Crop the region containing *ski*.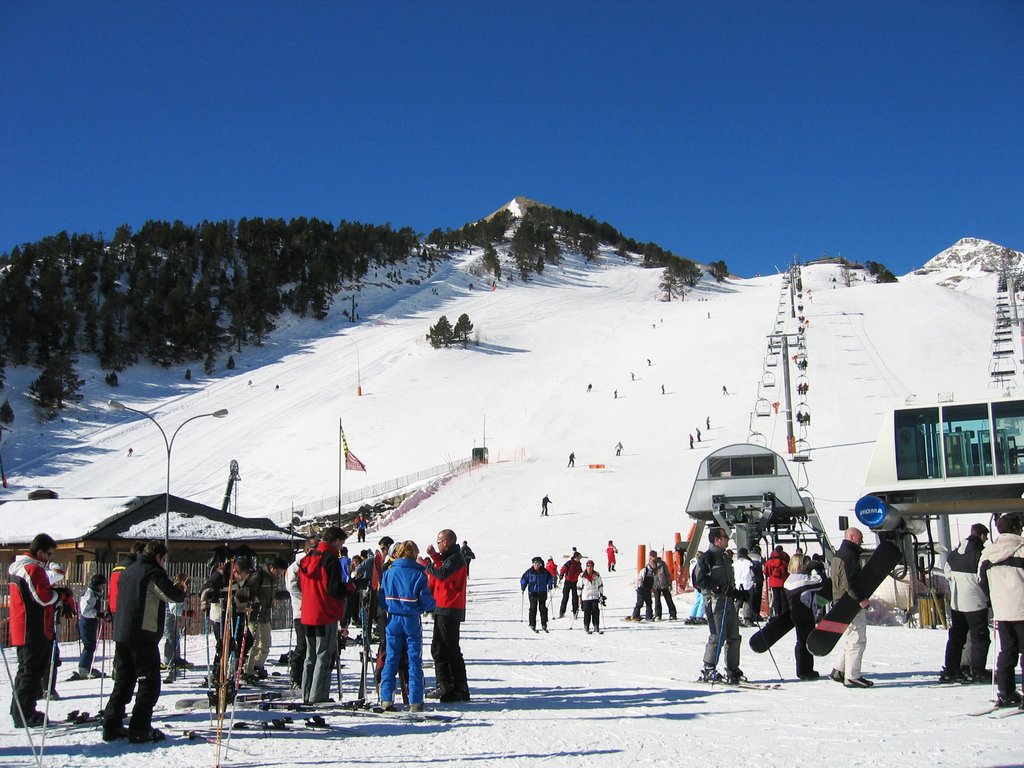
Crop region: left=301, top=695, right=364, bottom=711.
